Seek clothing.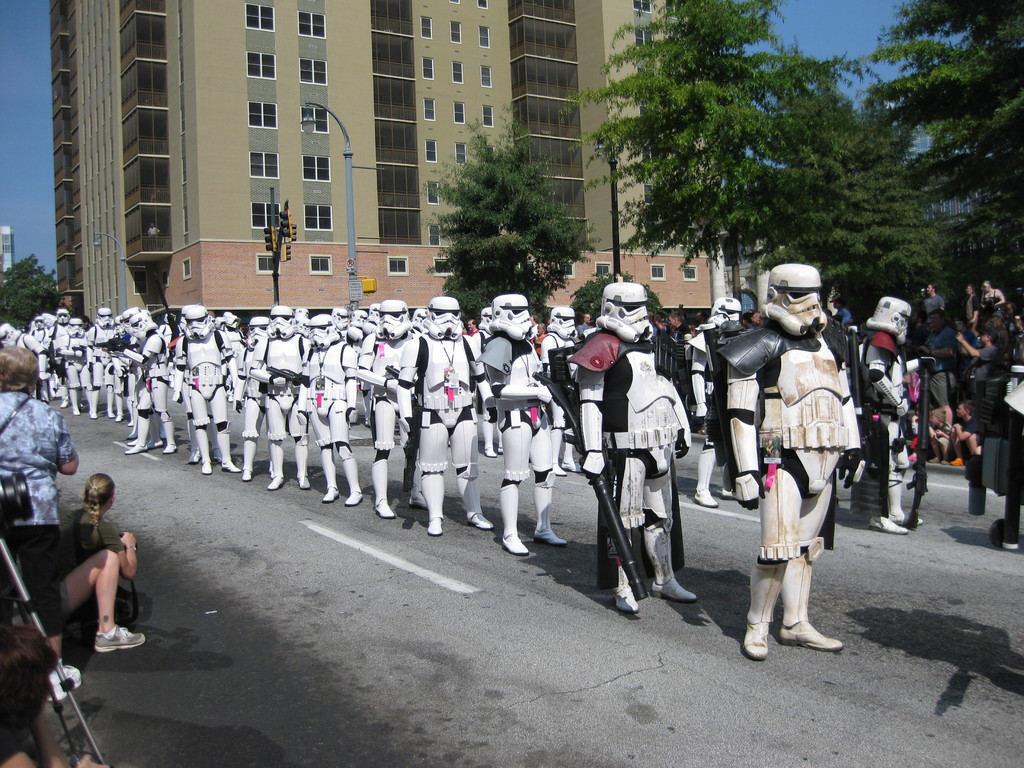
crop(927, 327, 959, 375).
